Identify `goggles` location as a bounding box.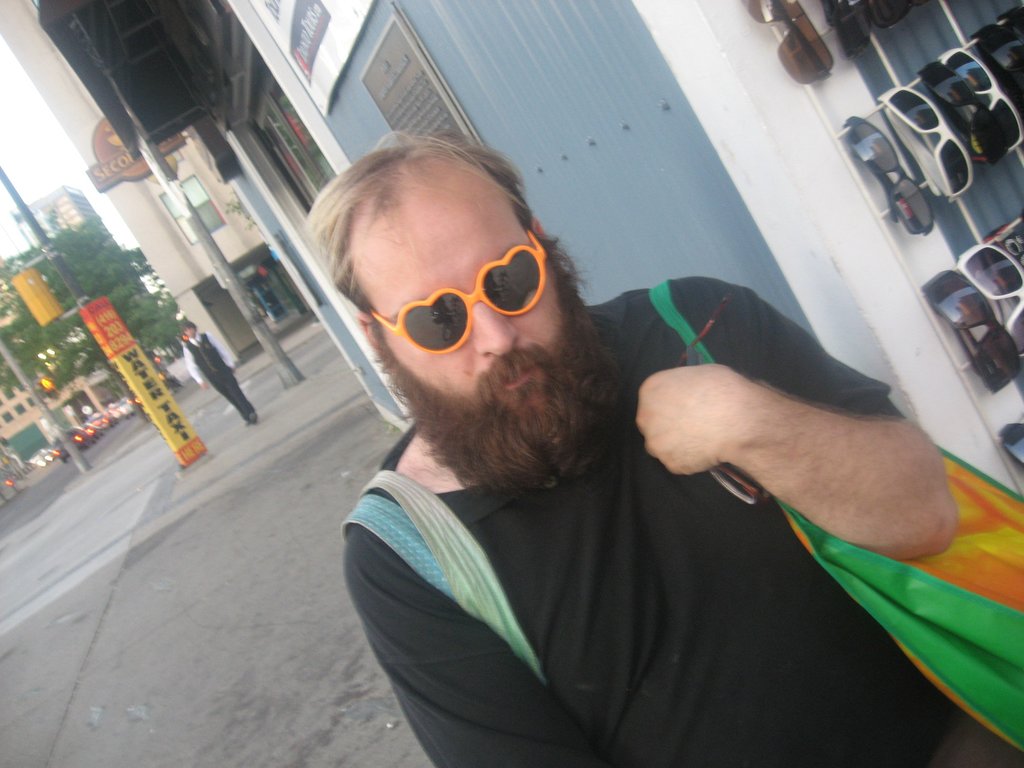
[969,22,1023,115].
